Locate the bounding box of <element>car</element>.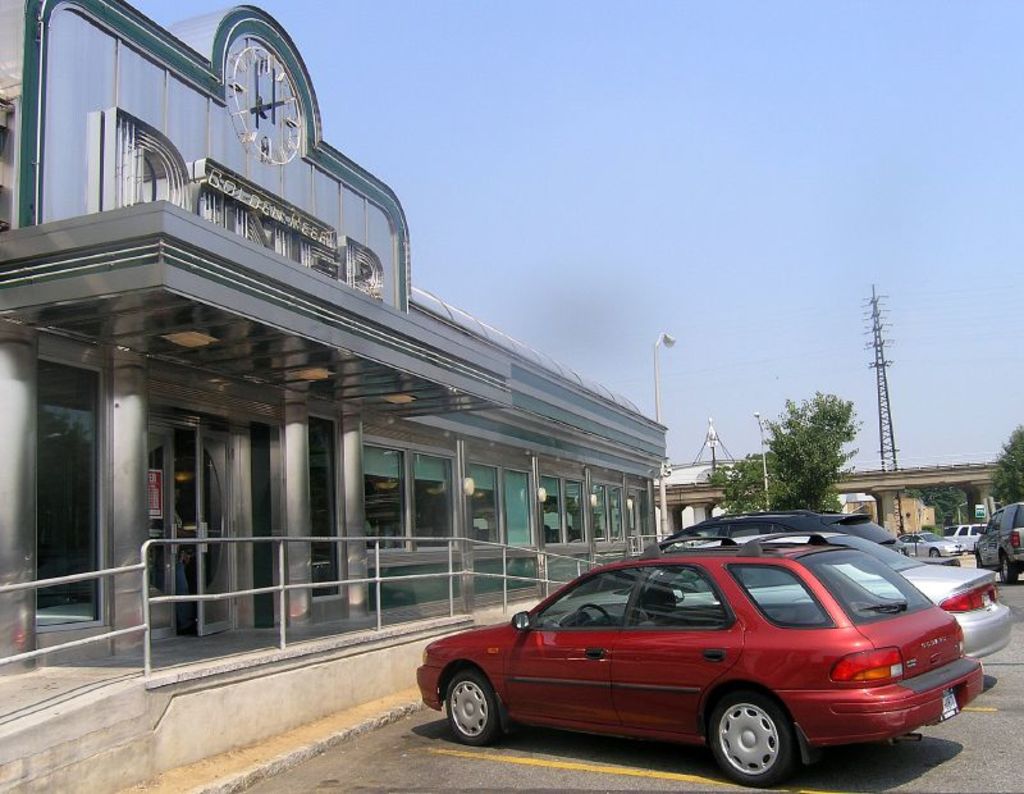
Bounding box: box(977, 497, 1023, 584).
